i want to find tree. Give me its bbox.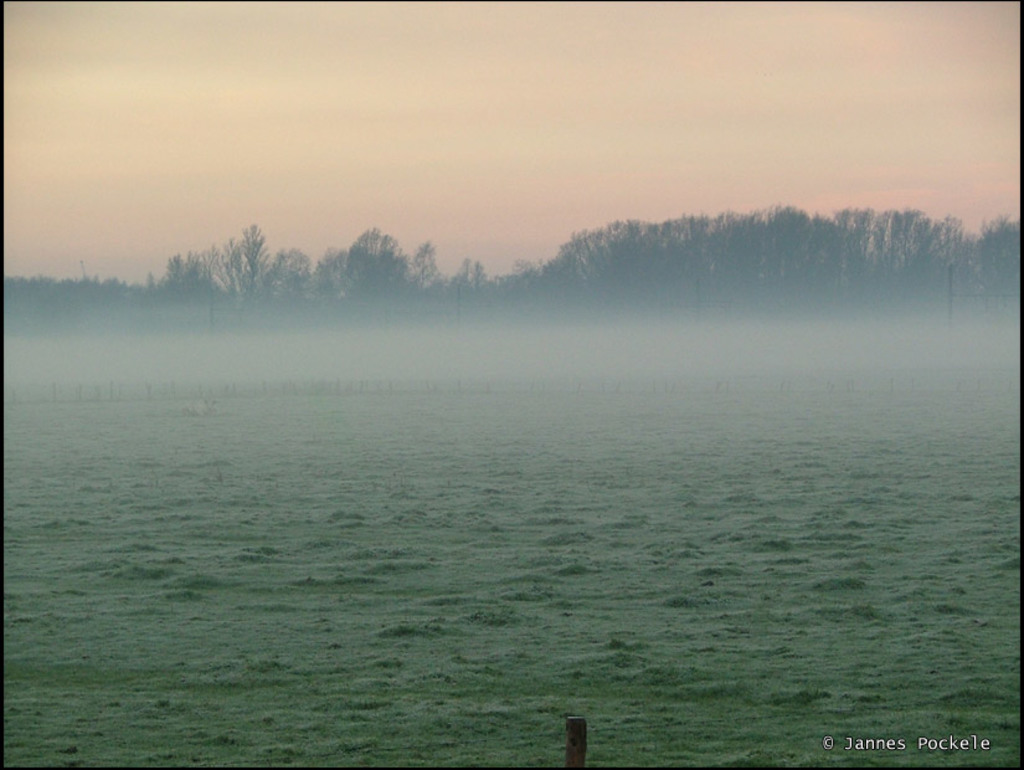
[406,235,444,318].
